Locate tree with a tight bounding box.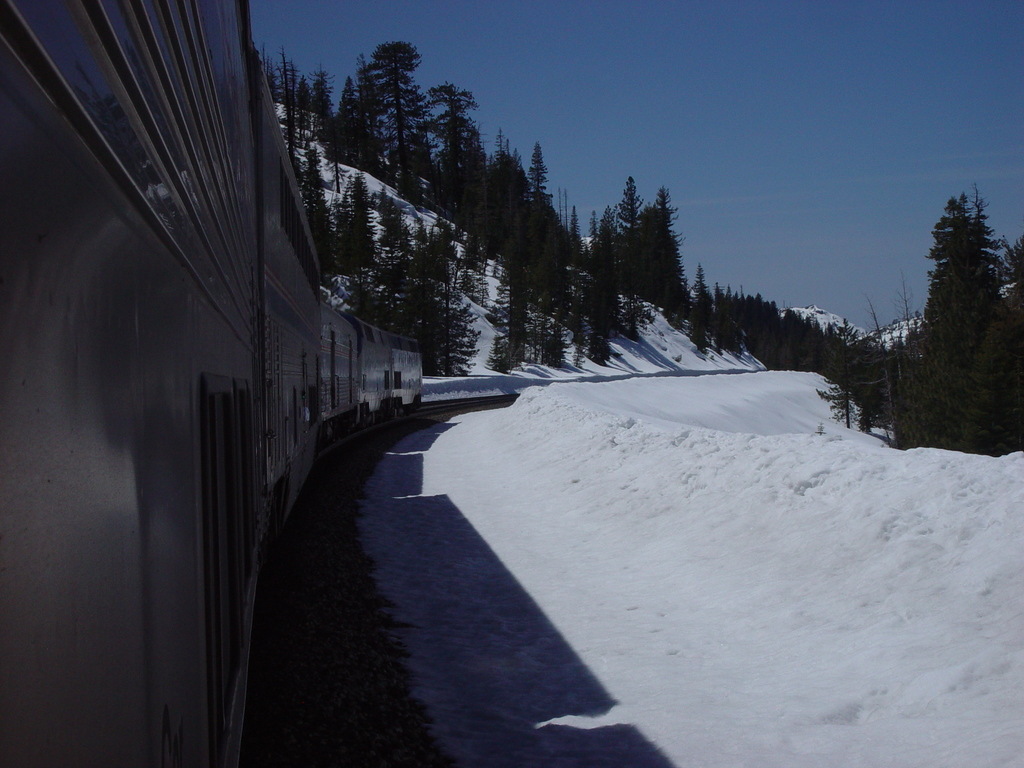
(884,157,1021,451).
